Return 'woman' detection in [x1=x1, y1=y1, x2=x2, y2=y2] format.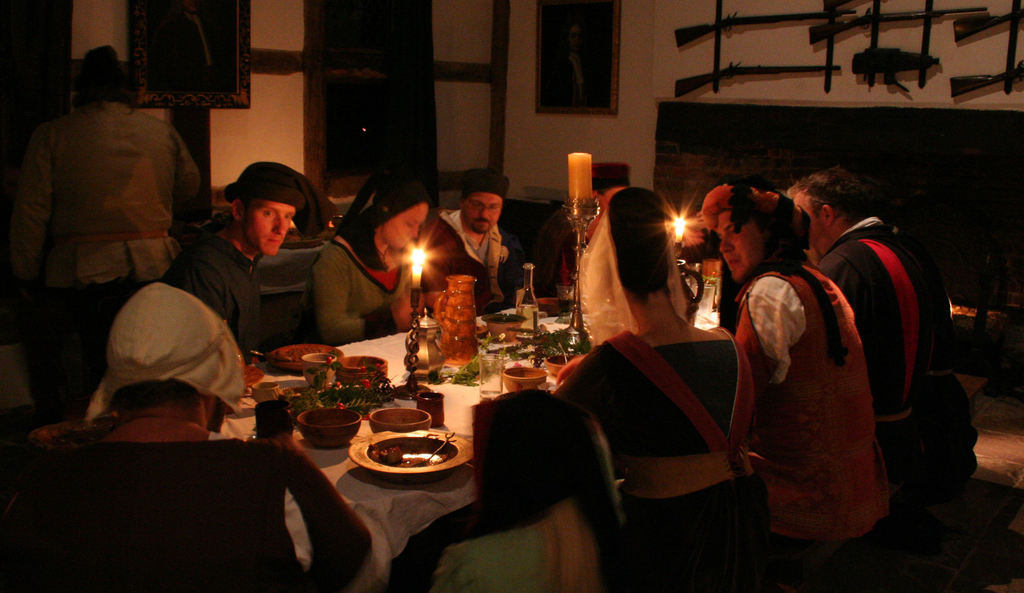
[x1=312, y1=172, x2=443, y2=347].
